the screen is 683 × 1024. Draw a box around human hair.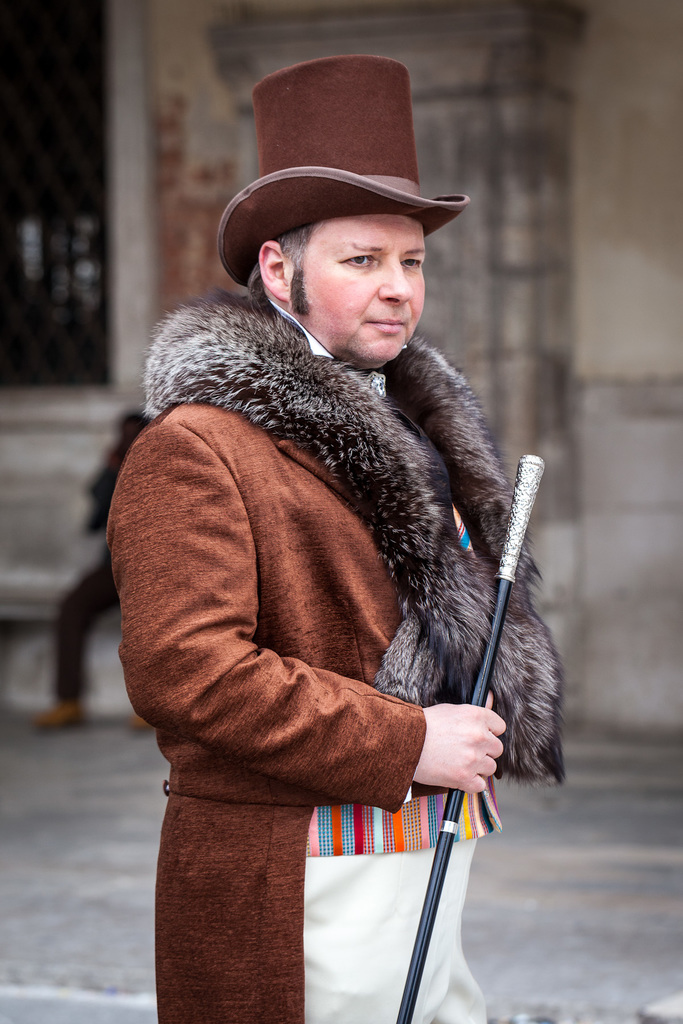
Rect(243, 218, 322, 303).
